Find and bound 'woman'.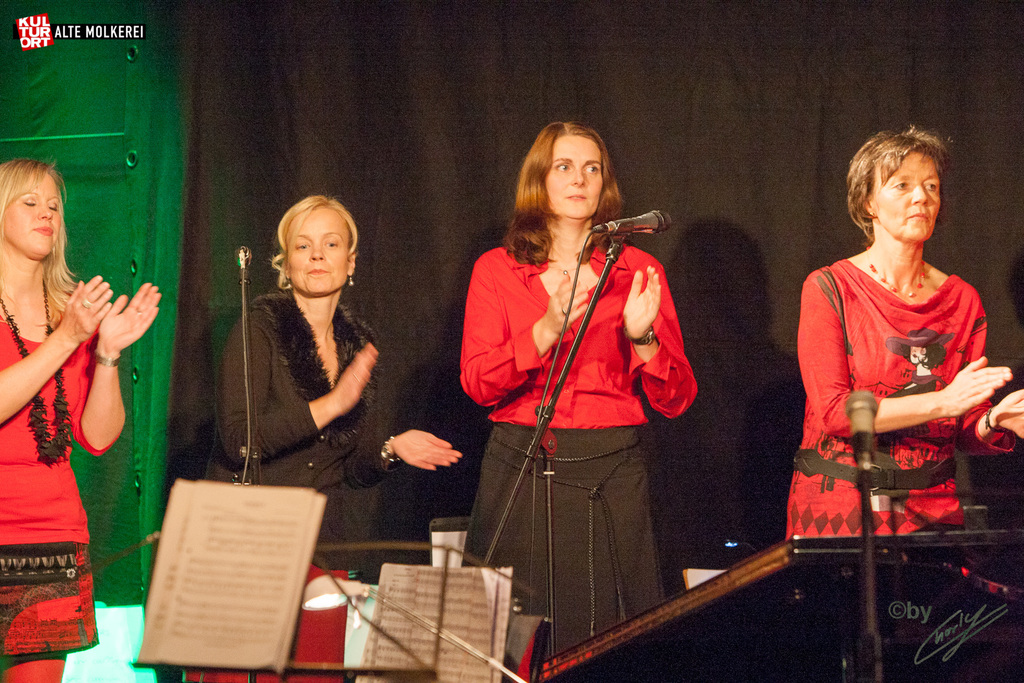
Bound: (left=0, top=160, right=161, bottom=682).
